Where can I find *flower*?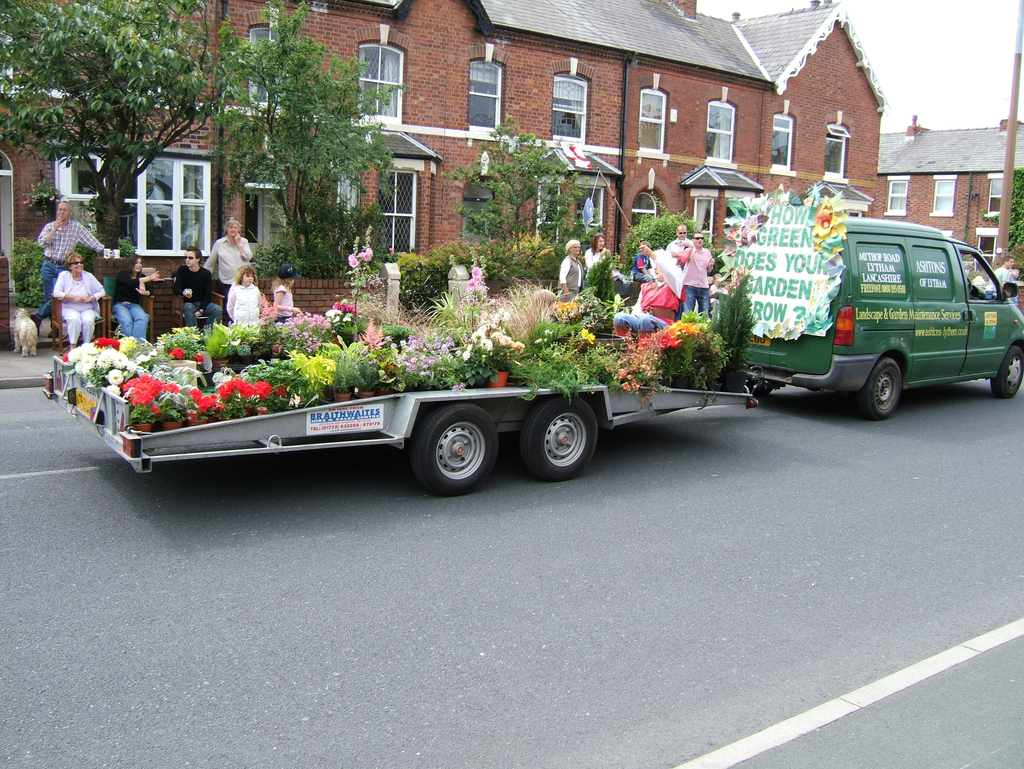
You can find it at crop(470, 265, 484, 278).
